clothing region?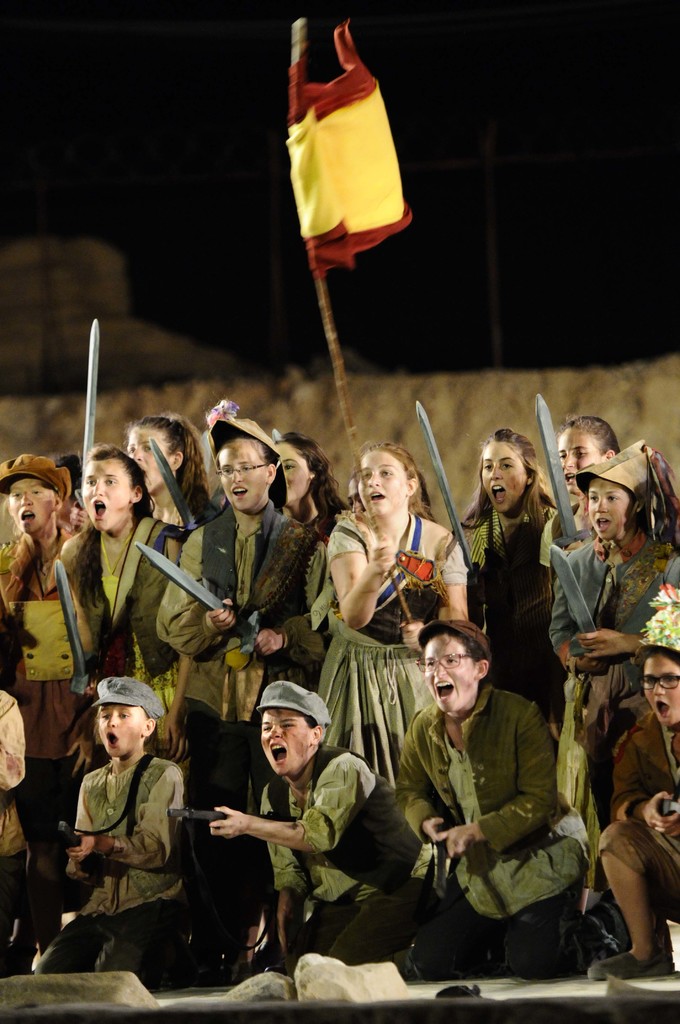
select_region(0, 452, 76, 496)
